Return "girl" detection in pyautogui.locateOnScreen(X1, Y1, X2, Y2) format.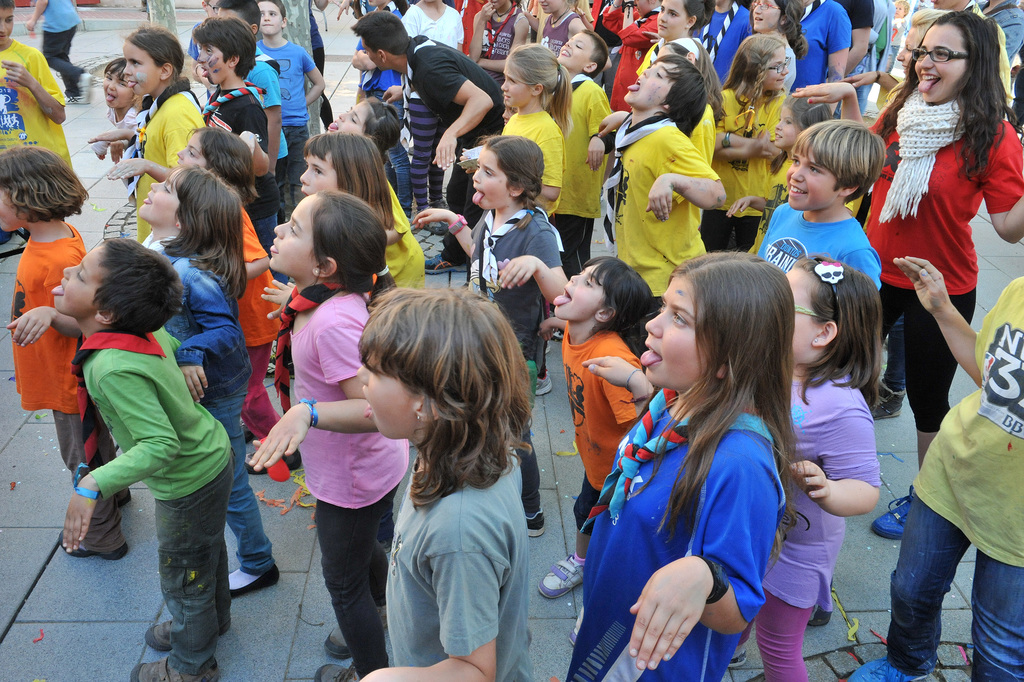
pyautogui.locateOnScreen(724, 253, 882, 676).
